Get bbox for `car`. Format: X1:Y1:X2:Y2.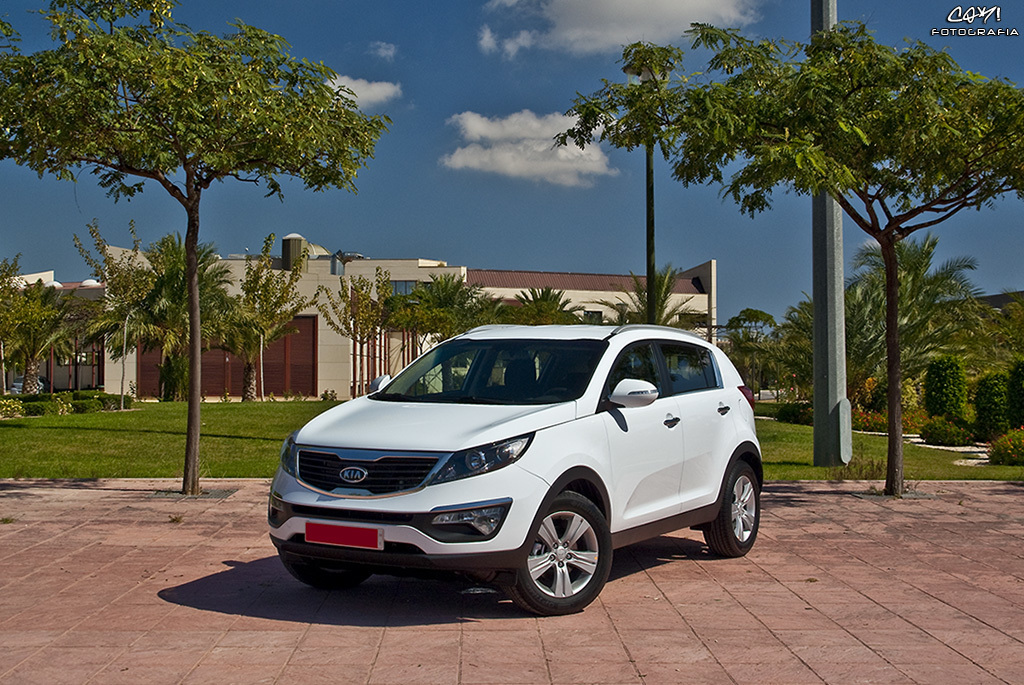
269:325:762:616.
